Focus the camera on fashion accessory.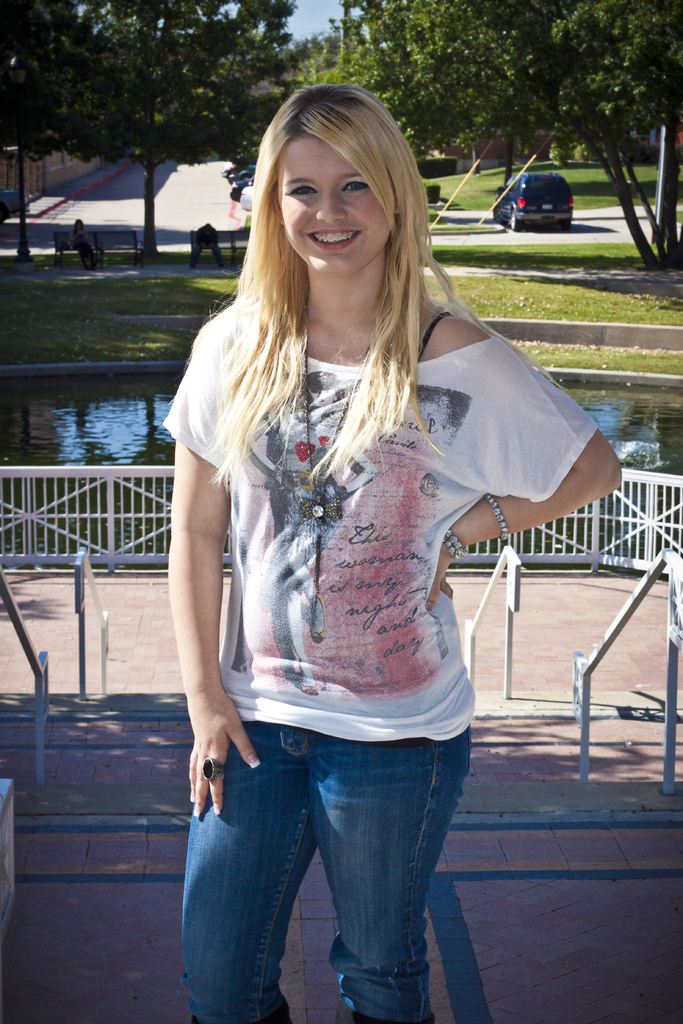
Focus region: (left=295, top=372, right=380, bottom=524).
